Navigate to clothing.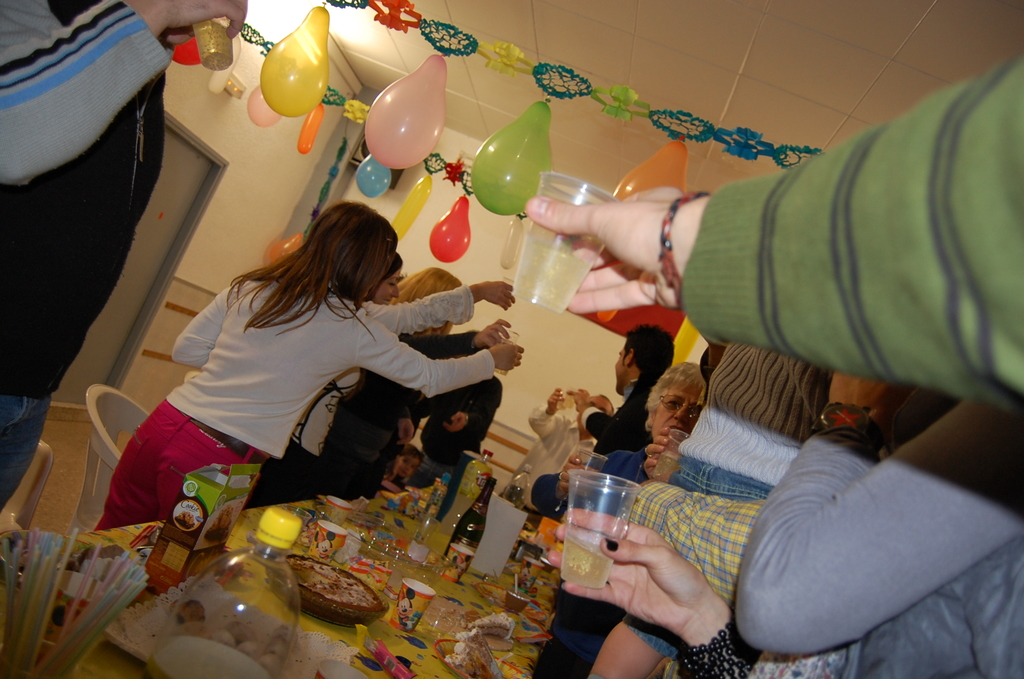
Navigation target: (501, 405, 598, 503).
